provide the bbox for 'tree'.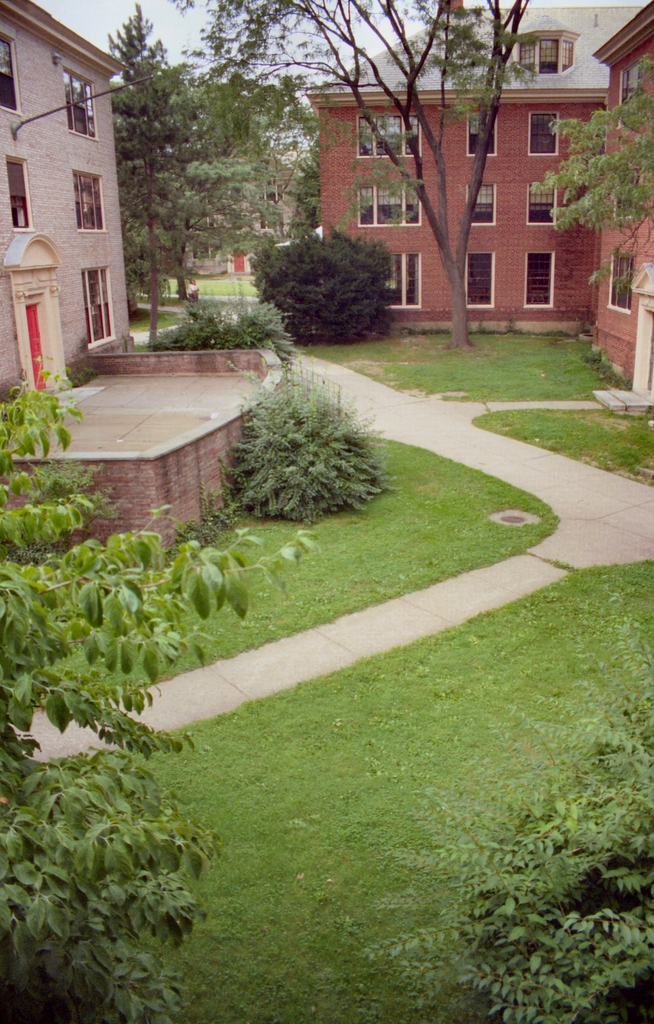
(0, 353, 315, 1023).
